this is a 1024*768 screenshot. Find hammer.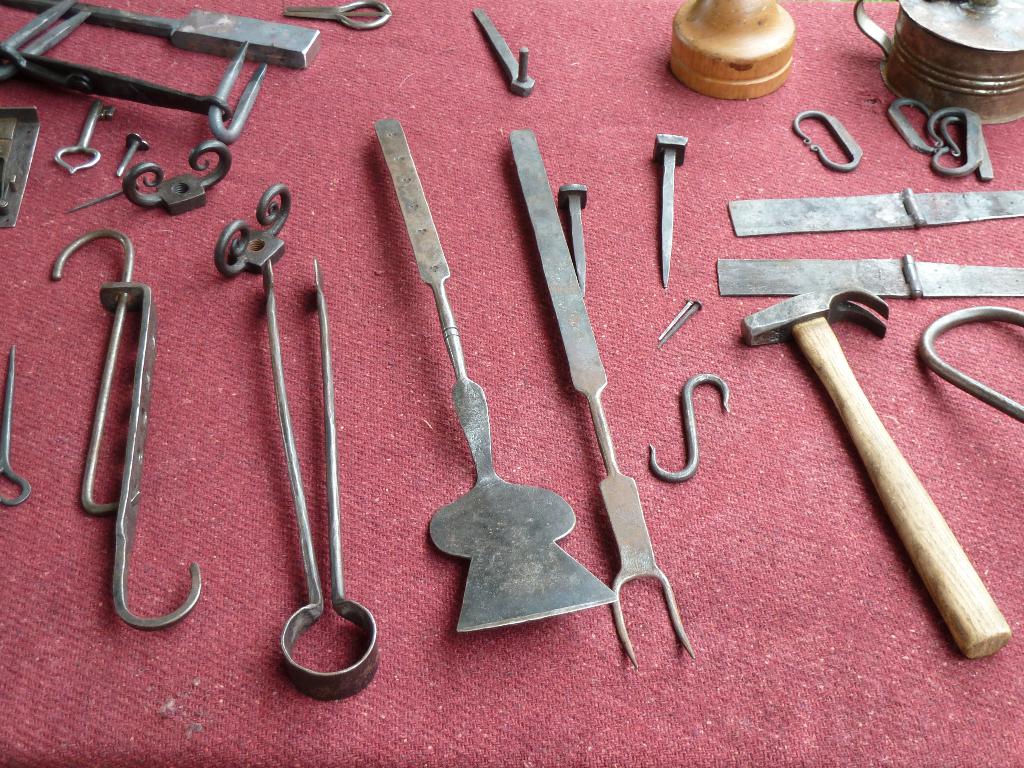
Bounding box: (749,276,1014,663).
